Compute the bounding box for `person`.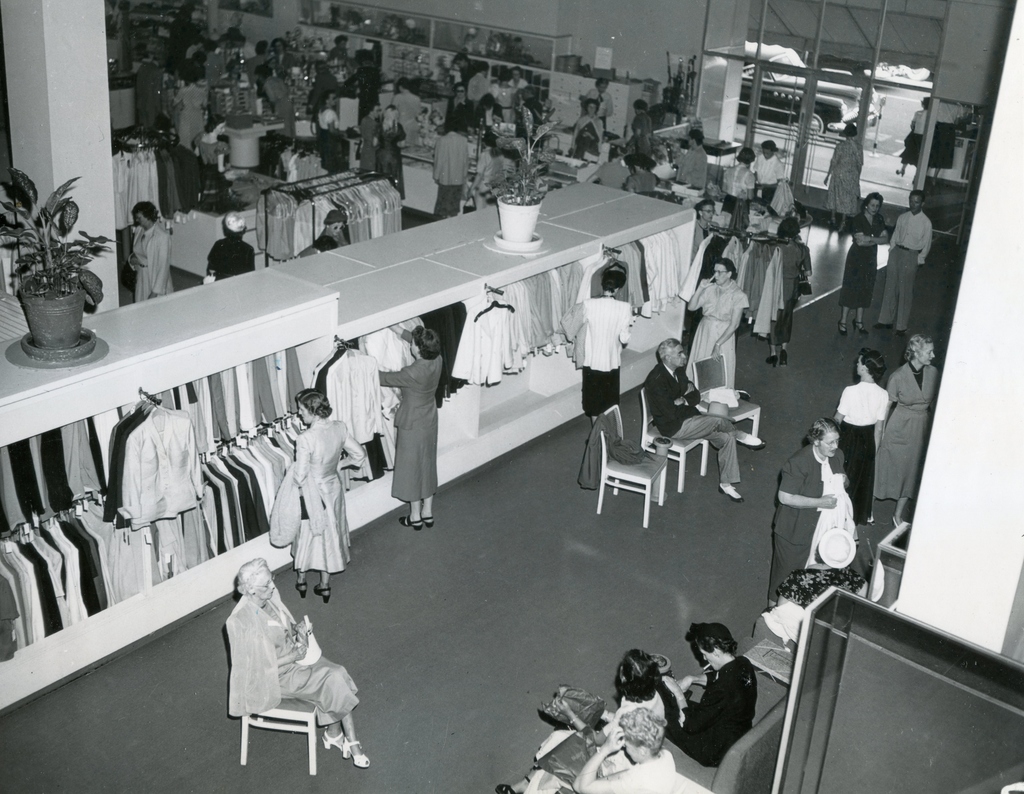
<bbox>565, 100, 611, 161</bbox>.
